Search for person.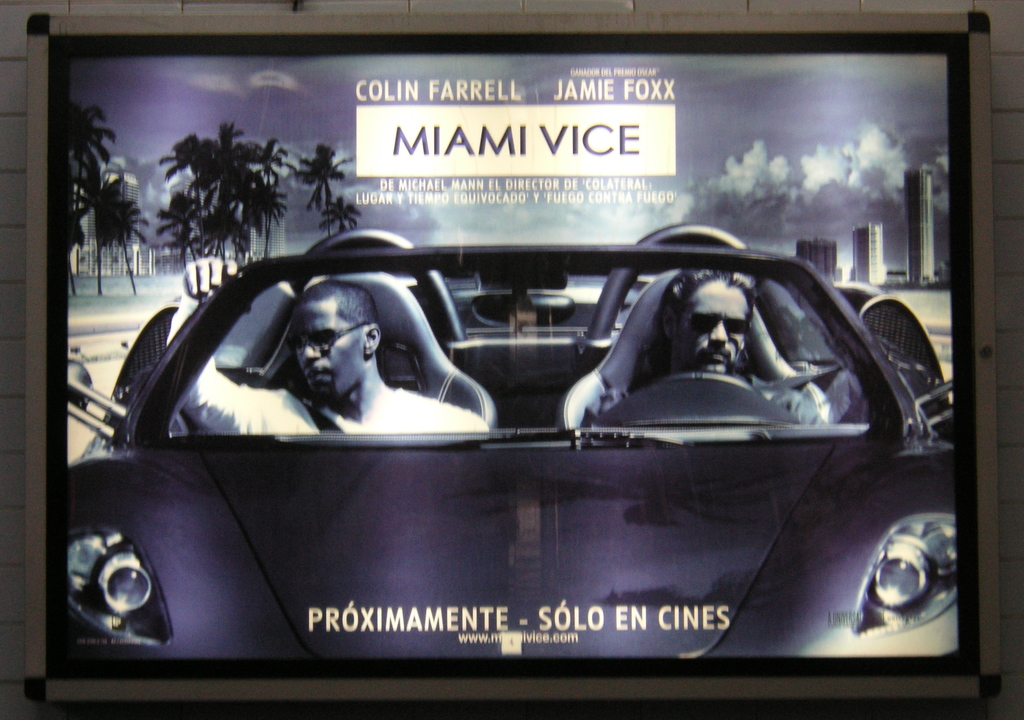
Found at pyautogui.locateOnScreen(166, 252, 495, 439).
